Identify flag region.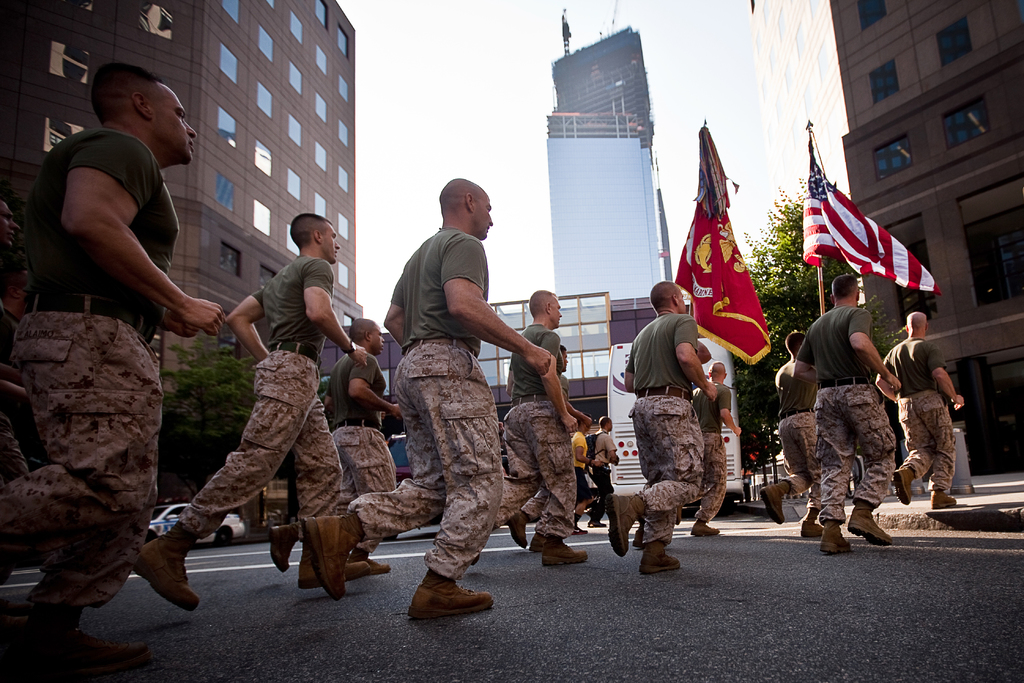
Region: [674, 124, 775, 363].
